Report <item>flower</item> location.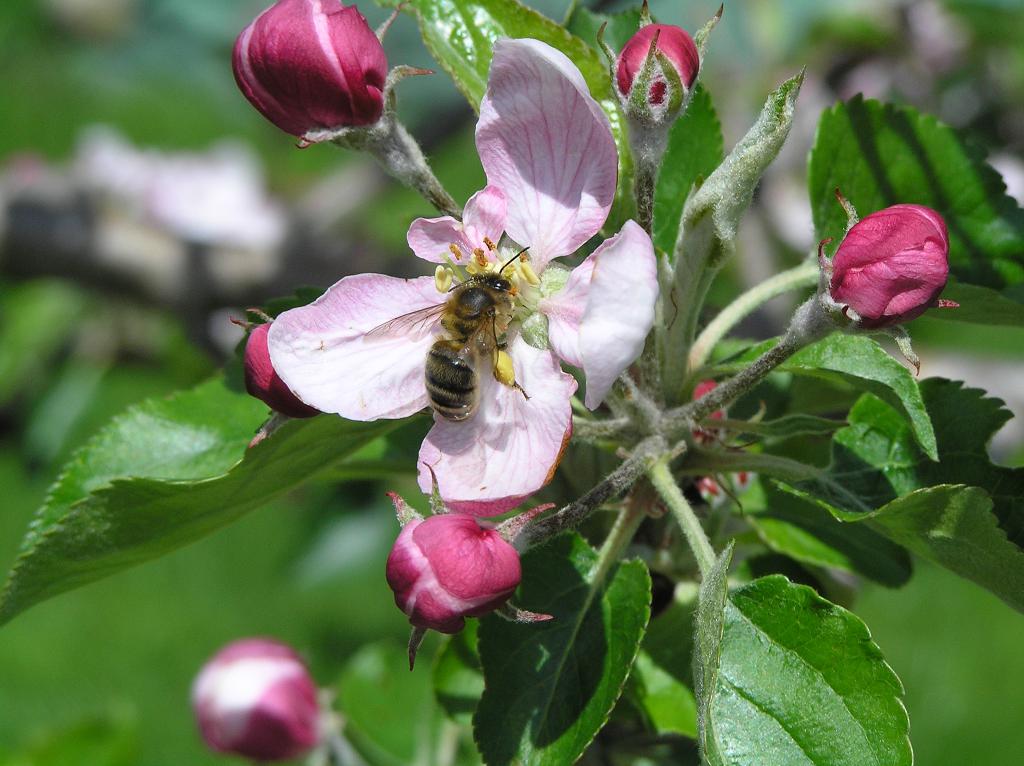
Report: left=390, top=516, right=518, bottom=673.
